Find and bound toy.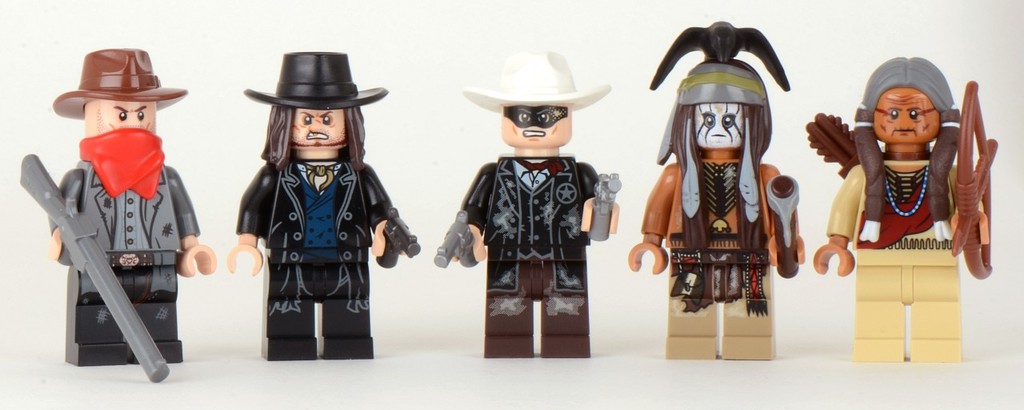
Bound: rect(361, 166, 420, 268).
